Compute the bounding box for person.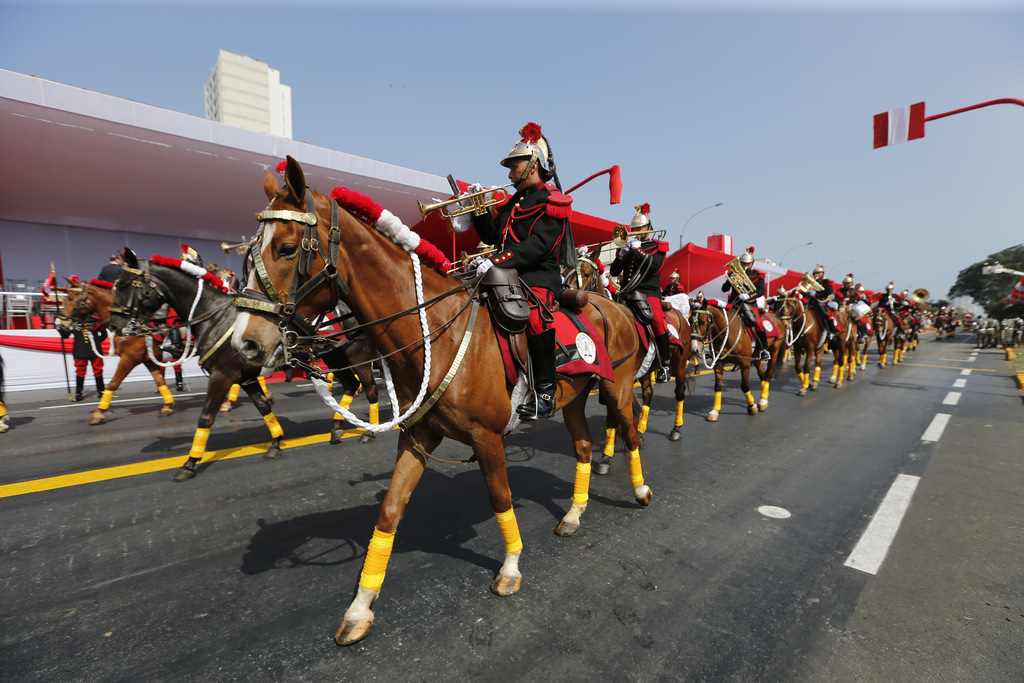
bbox=[605, 209, 673, 373].
